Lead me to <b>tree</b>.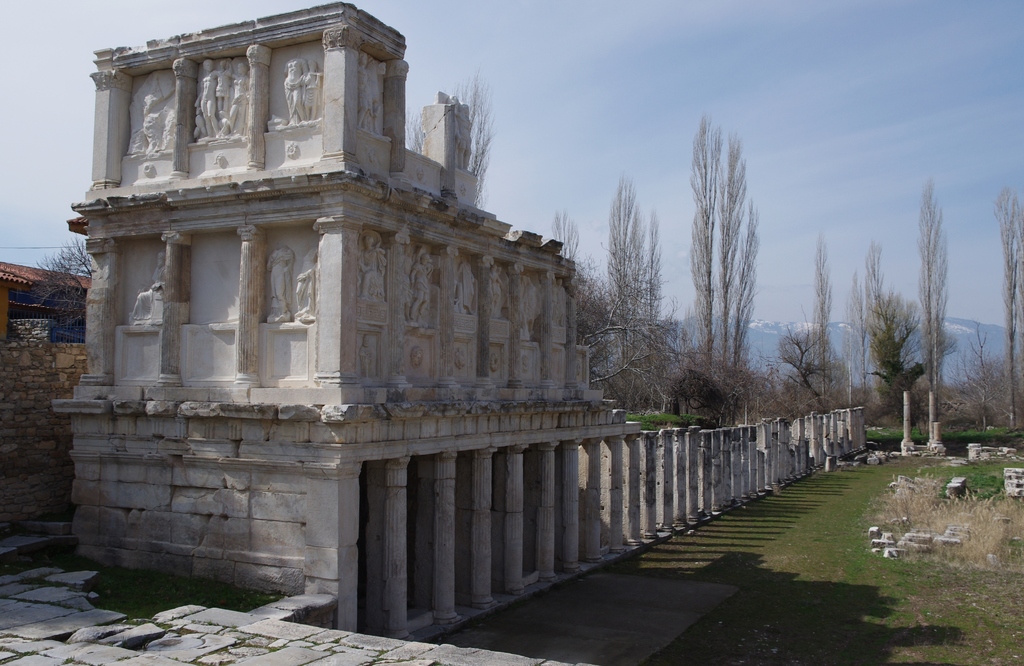
Lead to x1=991 y1=185 x2=1023 y2=432.
